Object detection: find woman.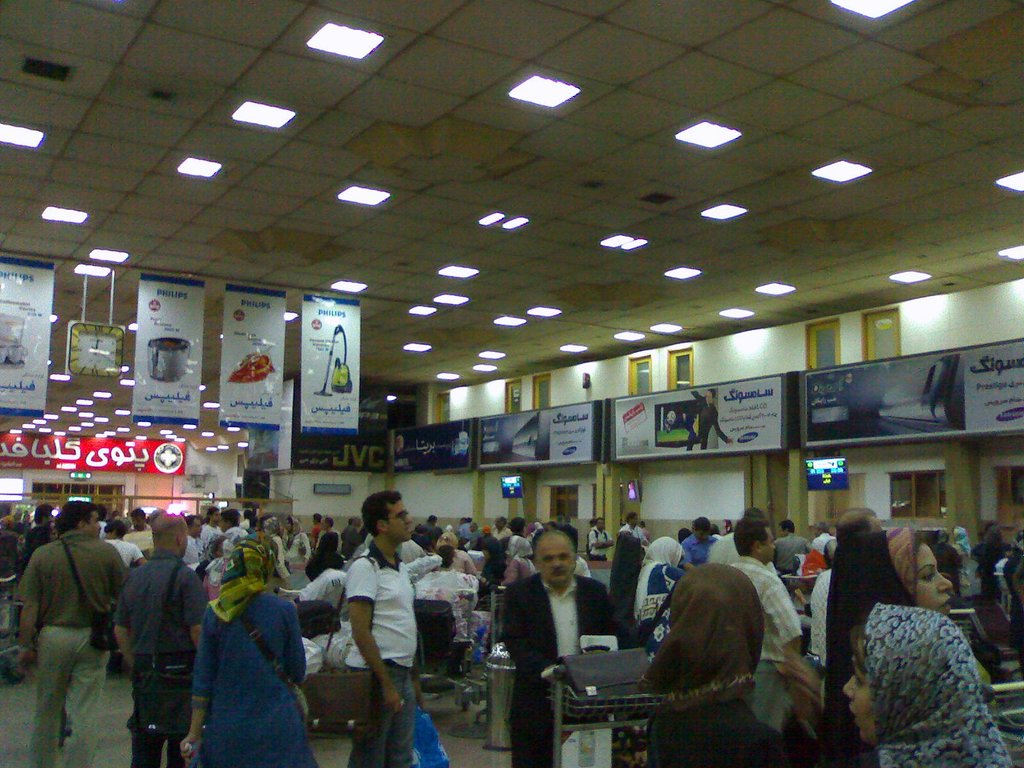
{"left": 48, "top": 520, "right": 60, "bottom": 542}.
